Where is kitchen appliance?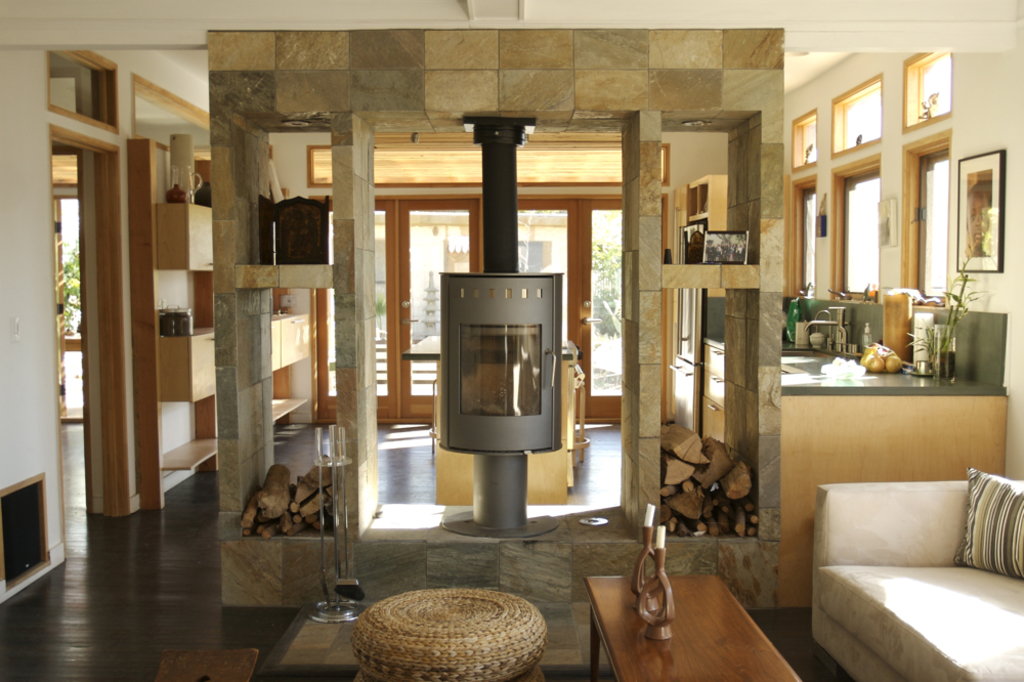
x1=797, y1=322, x2=809, y2=349.
